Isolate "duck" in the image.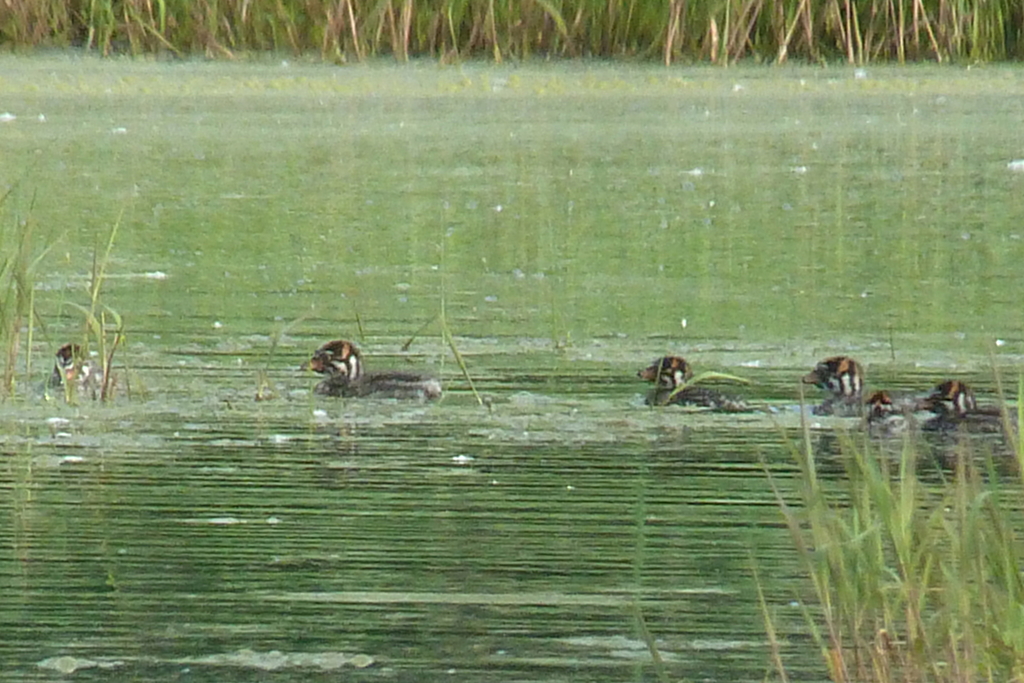
Isolated region: box=[932, 370, 1014, 475].
